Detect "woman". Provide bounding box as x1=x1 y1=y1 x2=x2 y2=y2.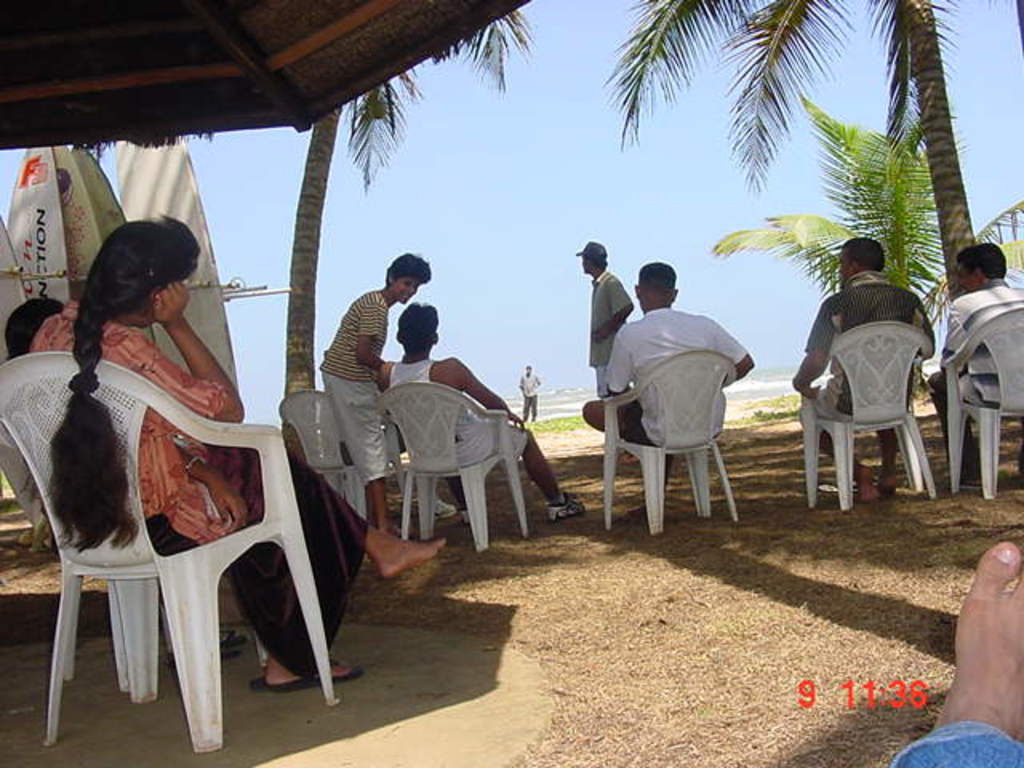
x1=29 y1=211 x2=450 y2=688.
